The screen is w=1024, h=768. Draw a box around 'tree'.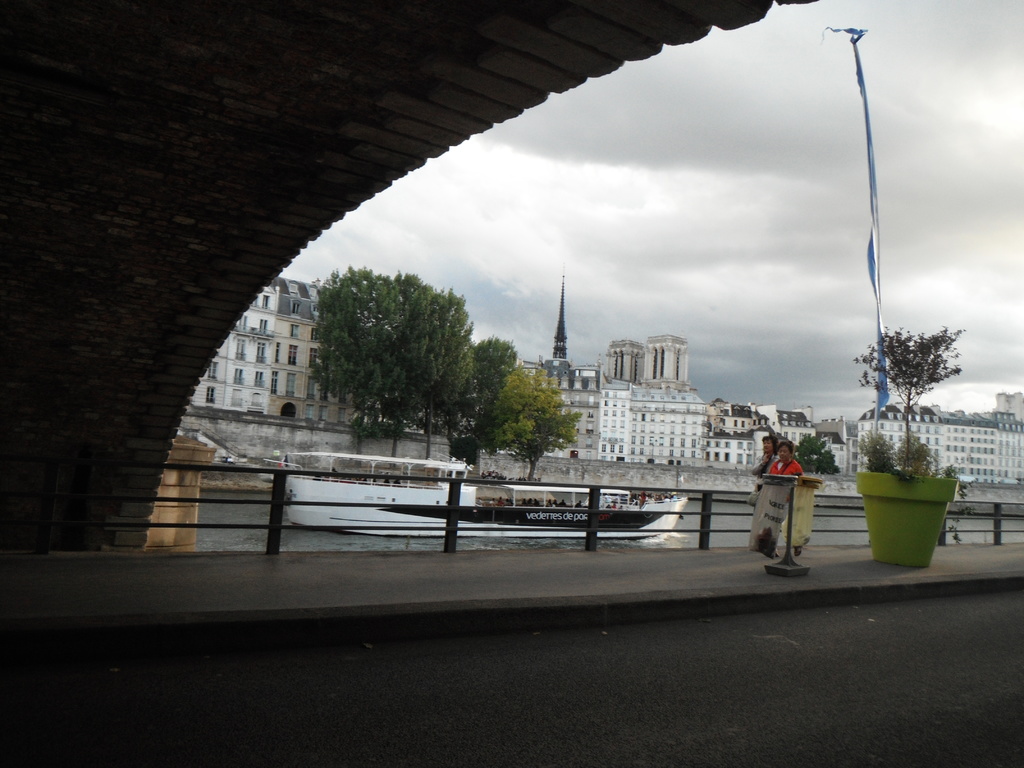
detection(301, 255, 509, 454).
